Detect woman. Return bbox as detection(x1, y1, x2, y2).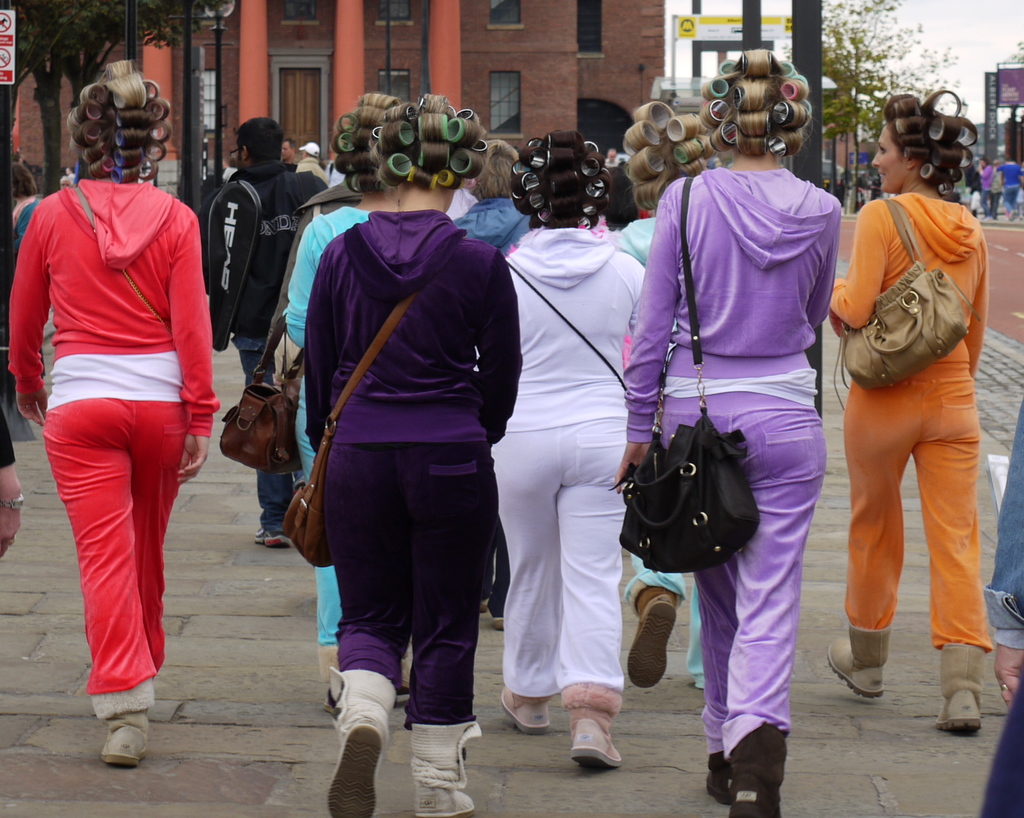
detection(1, 52, 225, 778).
